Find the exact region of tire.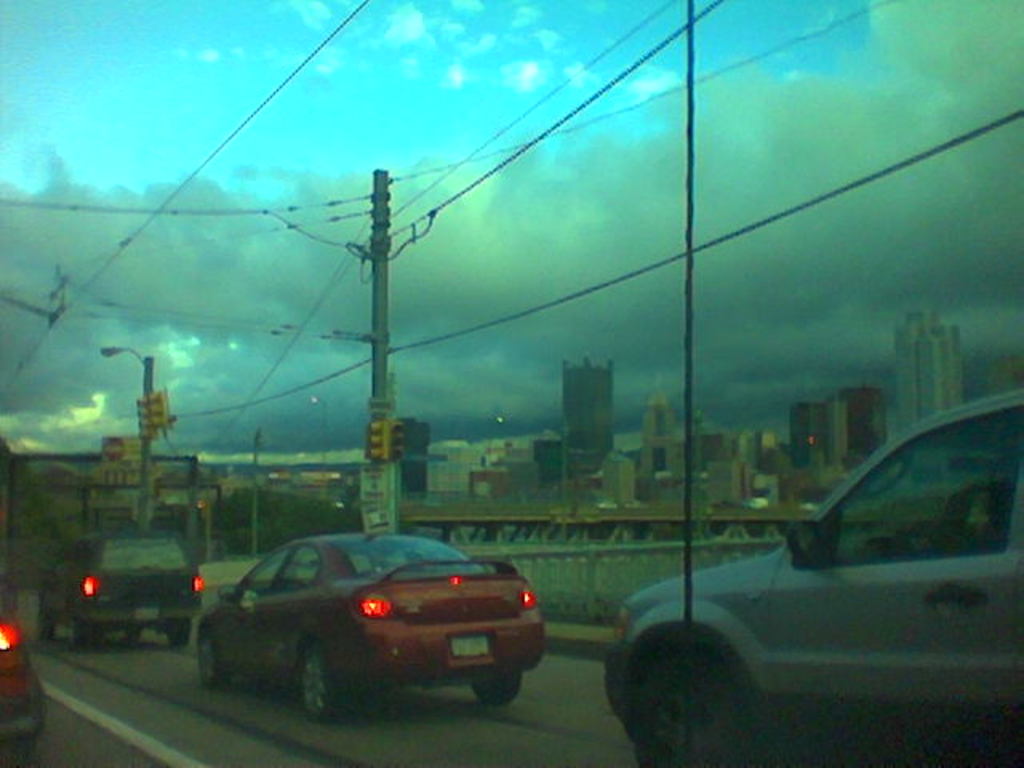
Exact region: bbox=[35, 621, 54, 642].
